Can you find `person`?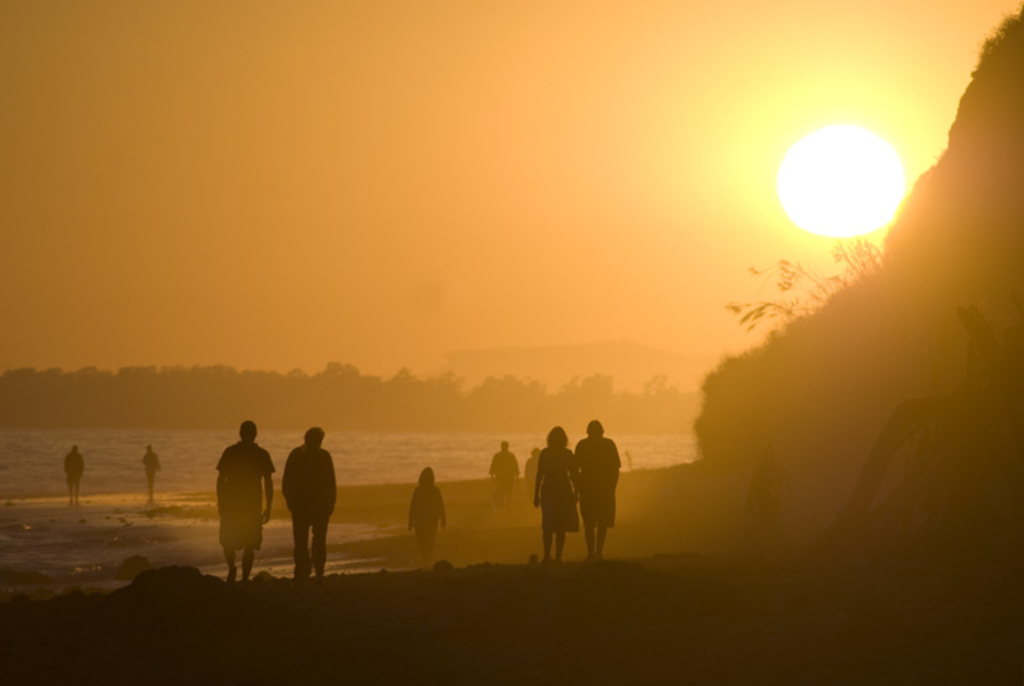
Yes, bounding box: pyautogui.locateOnScreen(576, 416, 630, 562).
